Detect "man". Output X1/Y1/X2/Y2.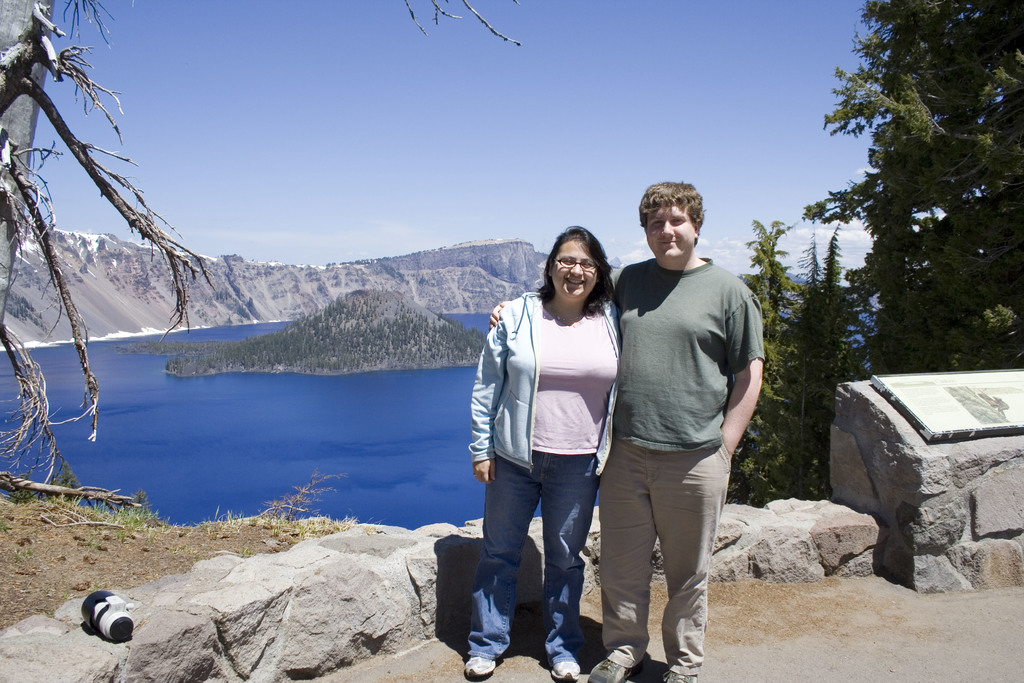
486/181/767/682.
